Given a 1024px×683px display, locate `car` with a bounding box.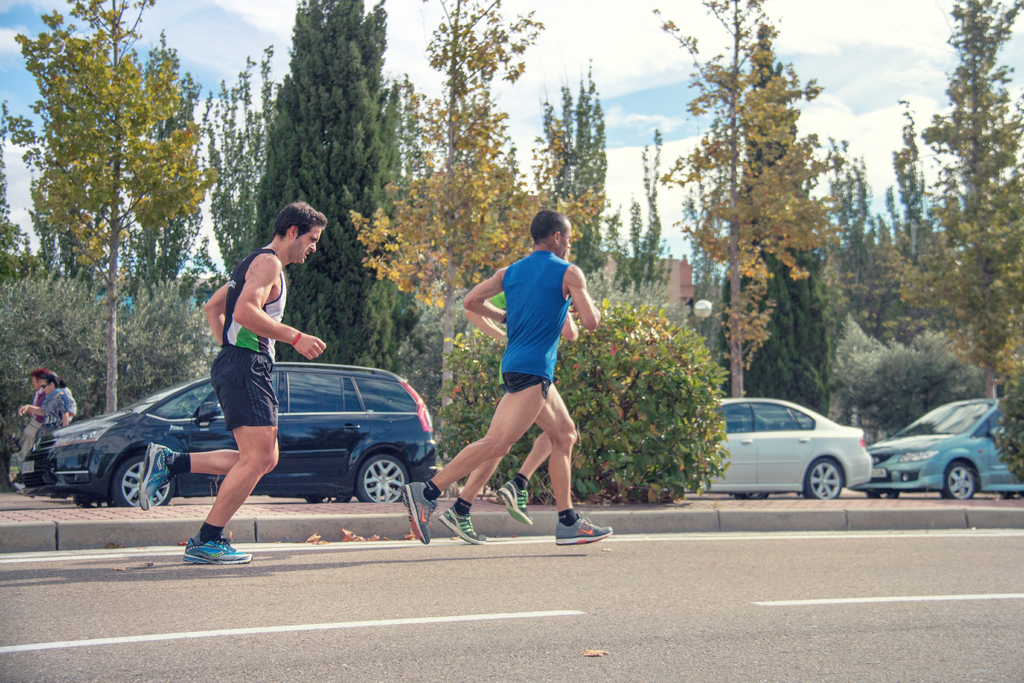
Located: 11/361/445/509.
